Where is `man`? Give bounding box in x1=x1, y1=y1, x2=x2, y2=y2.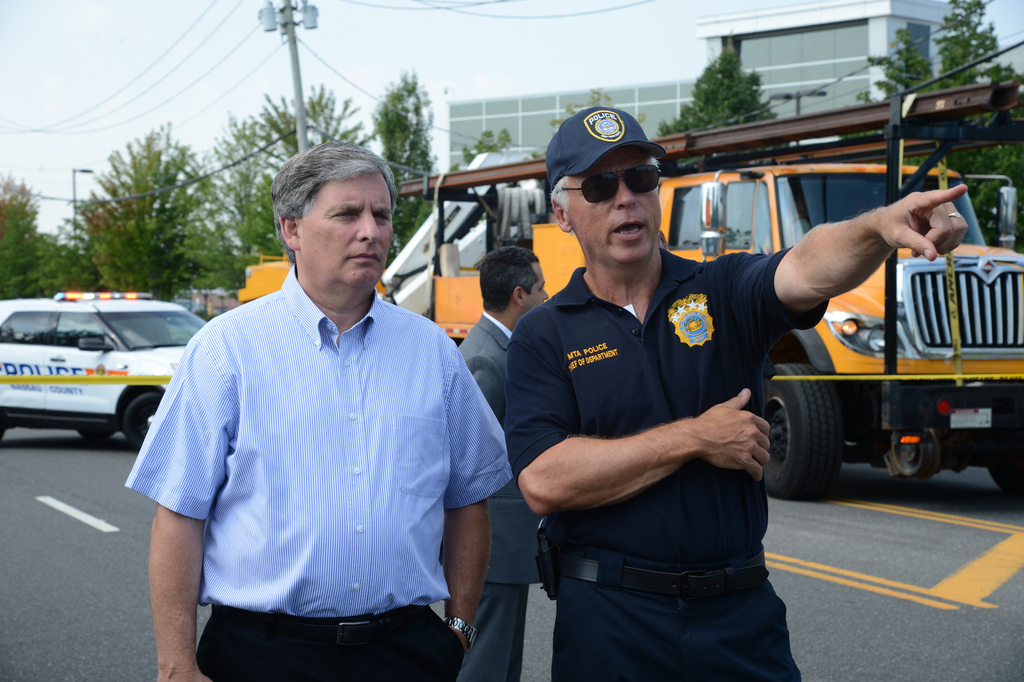
x1=521, y1=104, x2=977, y2=681.
